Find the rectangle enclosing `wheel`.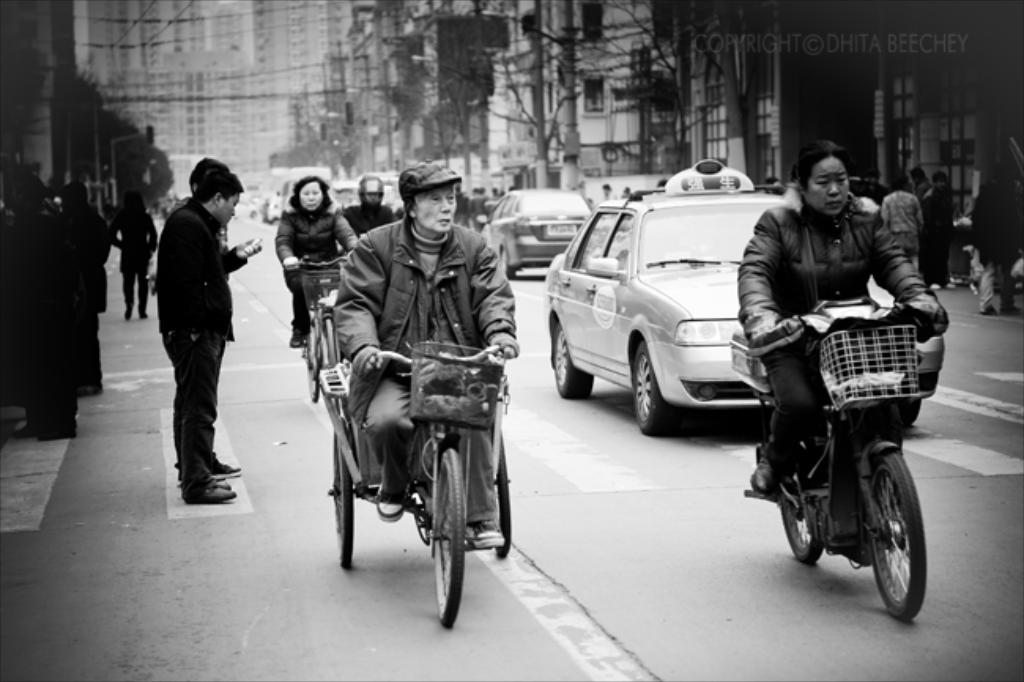
box(555, 328, 594, 398).
